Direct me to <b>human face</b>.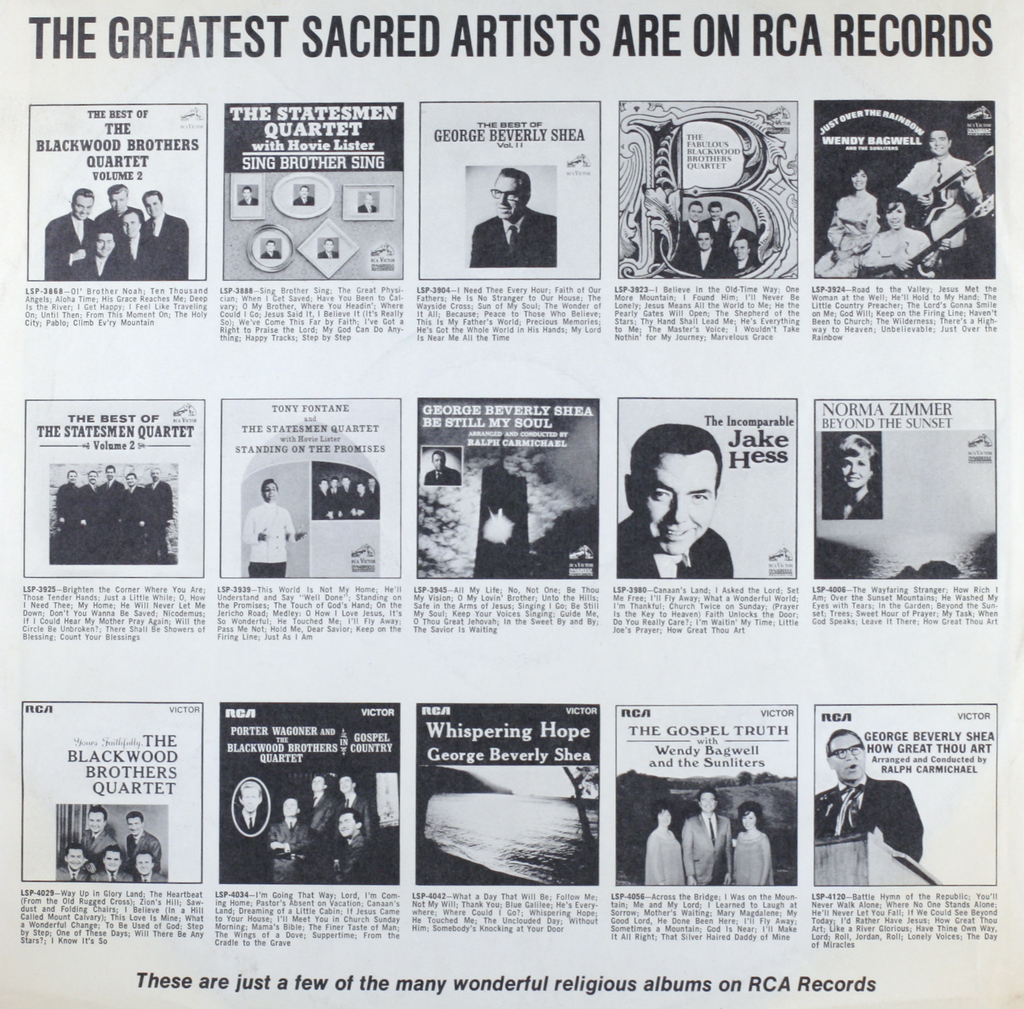
Direction: left=72, top=195, right=91, bottom=220.
